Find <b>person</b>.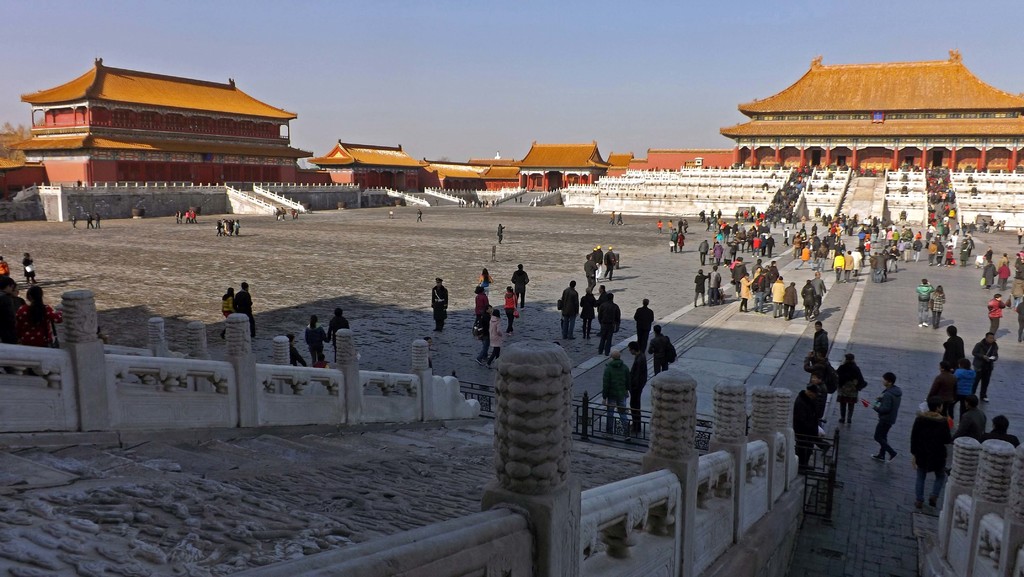
x1=280, y1=204, x2=286, y2=220.
